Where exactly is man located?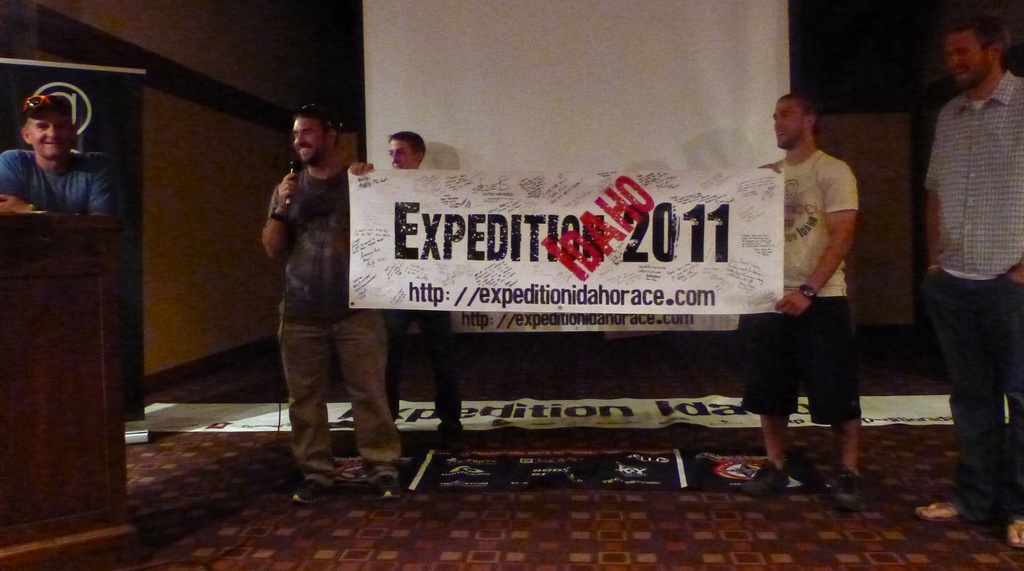
Its bounding box is locate(387, 133, 468, 448).
